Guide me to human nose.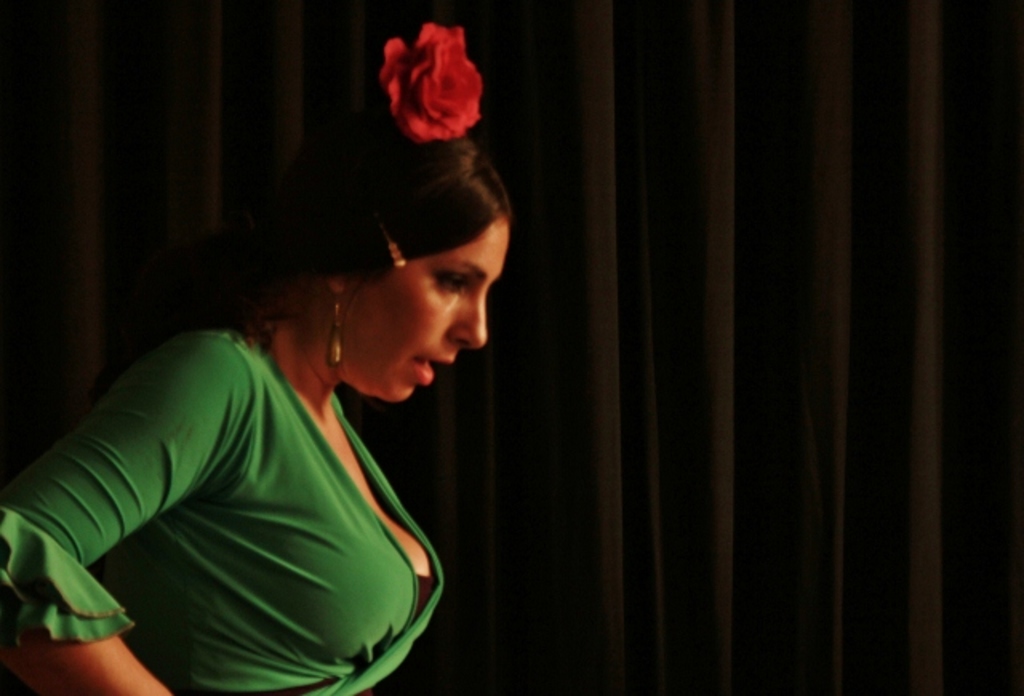
Guidance: left=448, top=294, right=488, bottom=349.
